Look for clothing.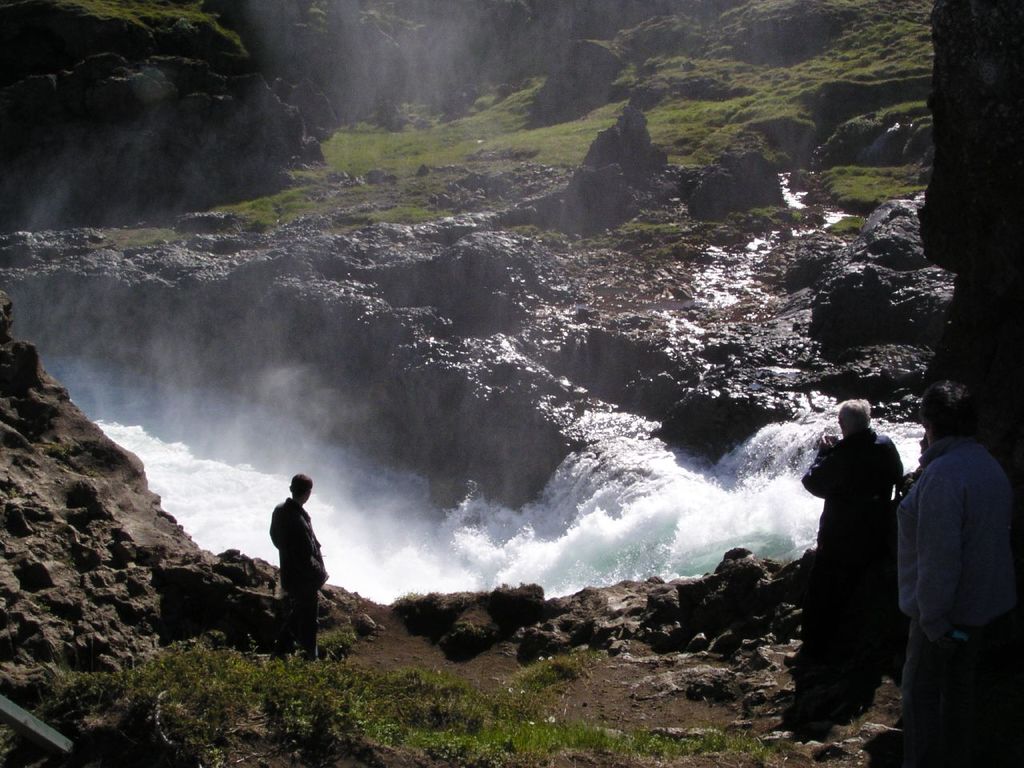
Found: region(810, 397, 922, 725).
